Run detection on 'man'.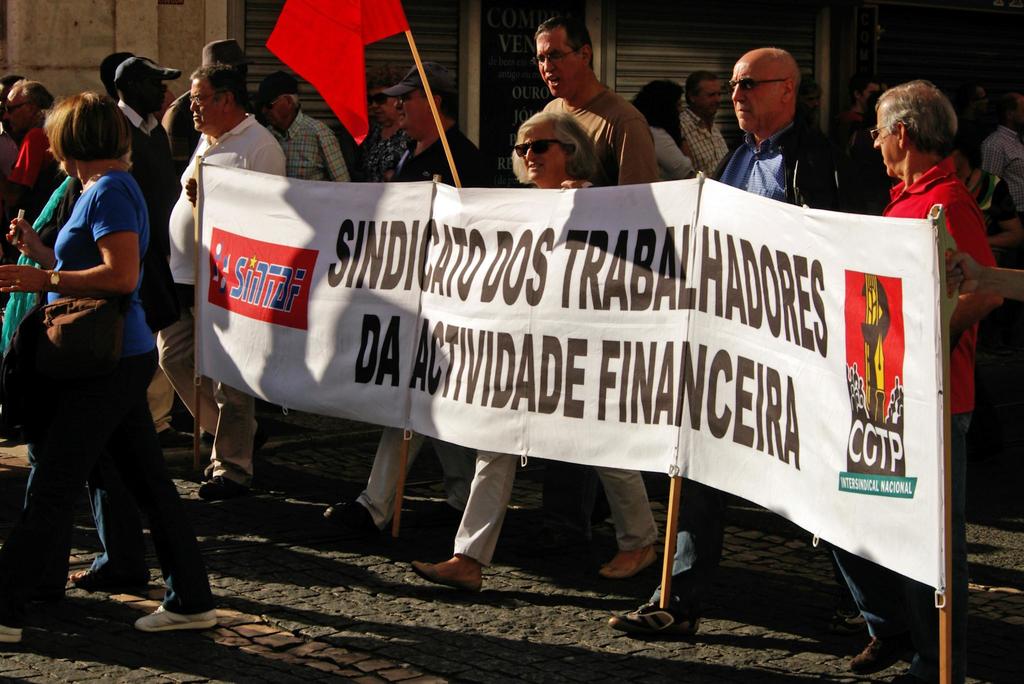
Result: Rect(973, 87, 1023, 218).
